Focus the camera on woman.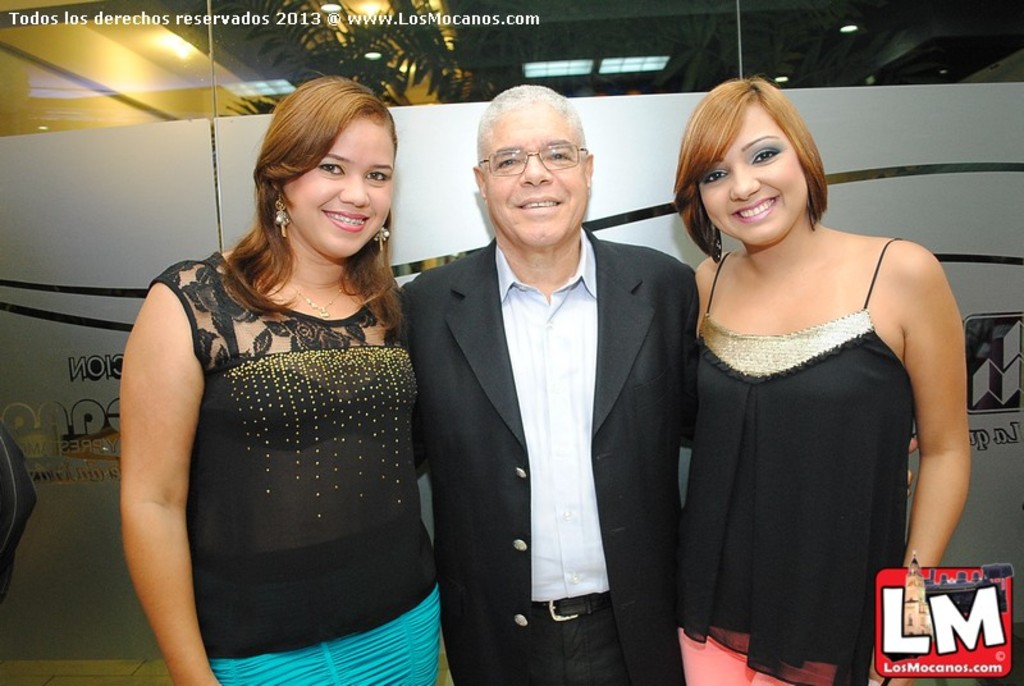
Focus region: [671,79,966,685].
